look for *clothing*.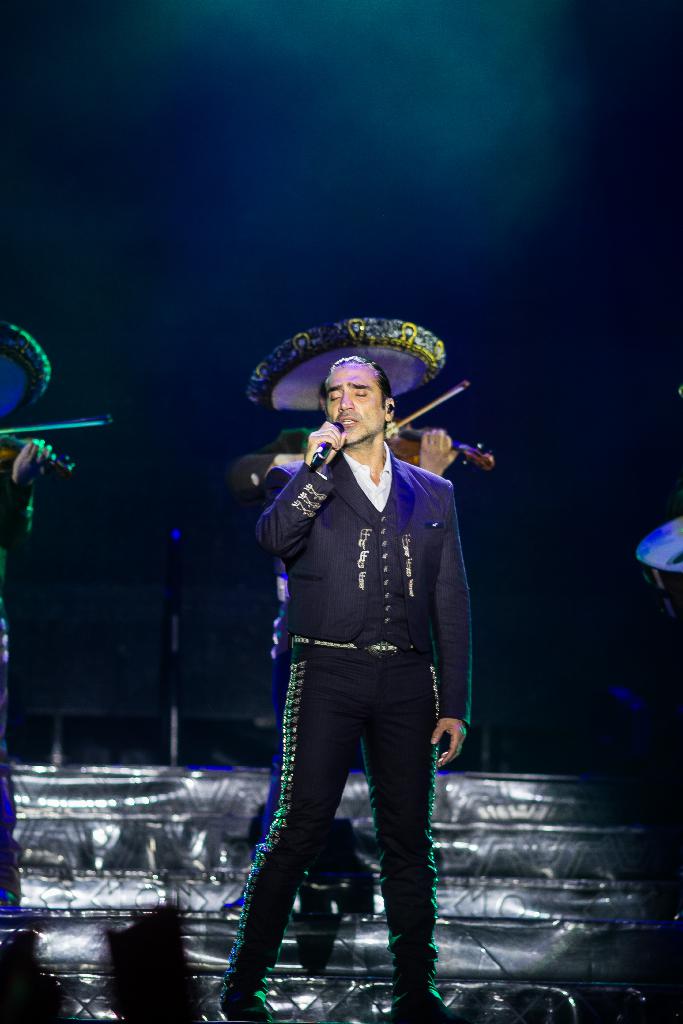
Found: select_region(231, 369, 482, 976).
